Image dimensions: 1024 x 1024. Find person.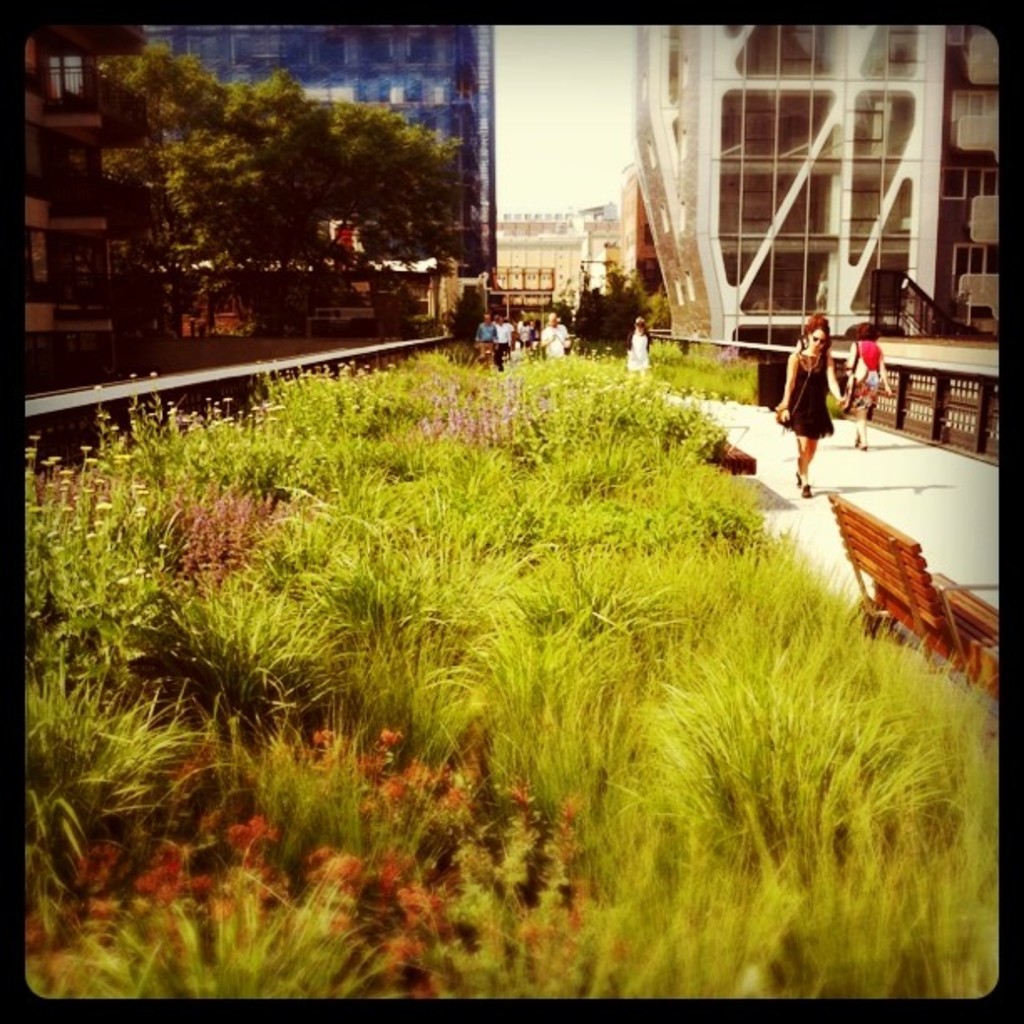
622/316/651/370.
